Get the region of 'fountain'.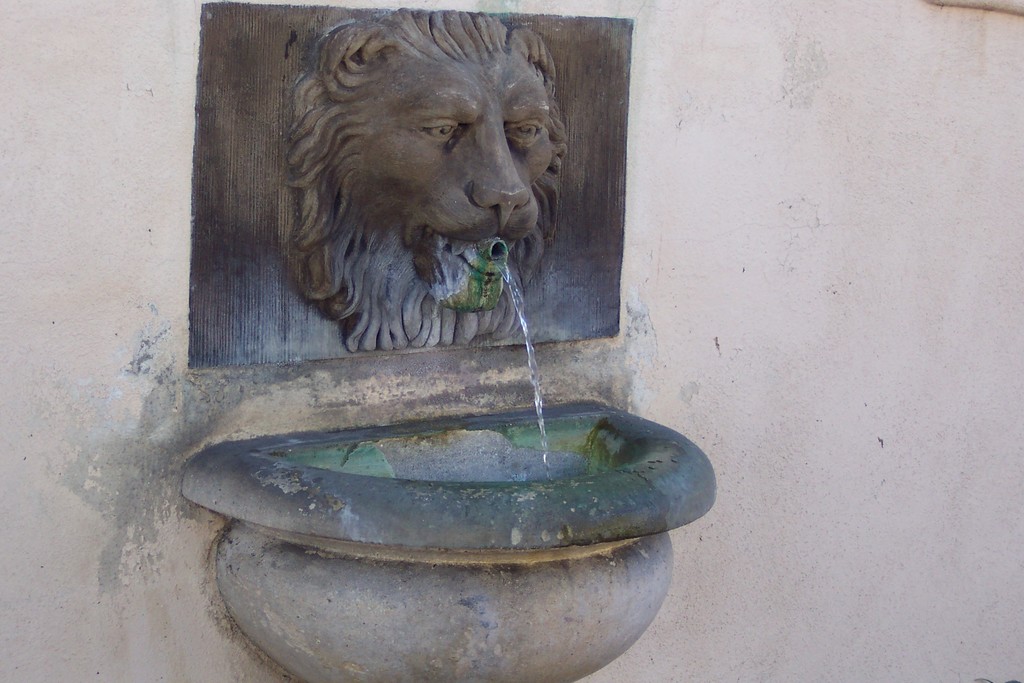
rect(77, 137, 793, 682).
